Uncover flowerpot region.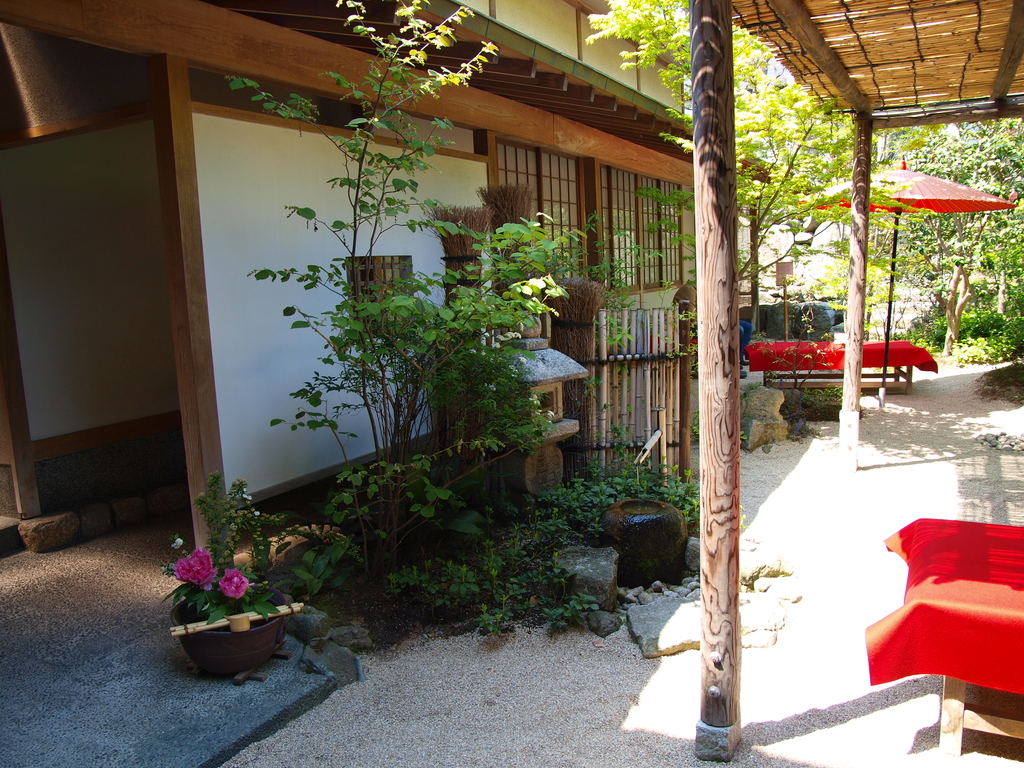
Uncovered: (left=163, top=581, right=297, bottom=679).
